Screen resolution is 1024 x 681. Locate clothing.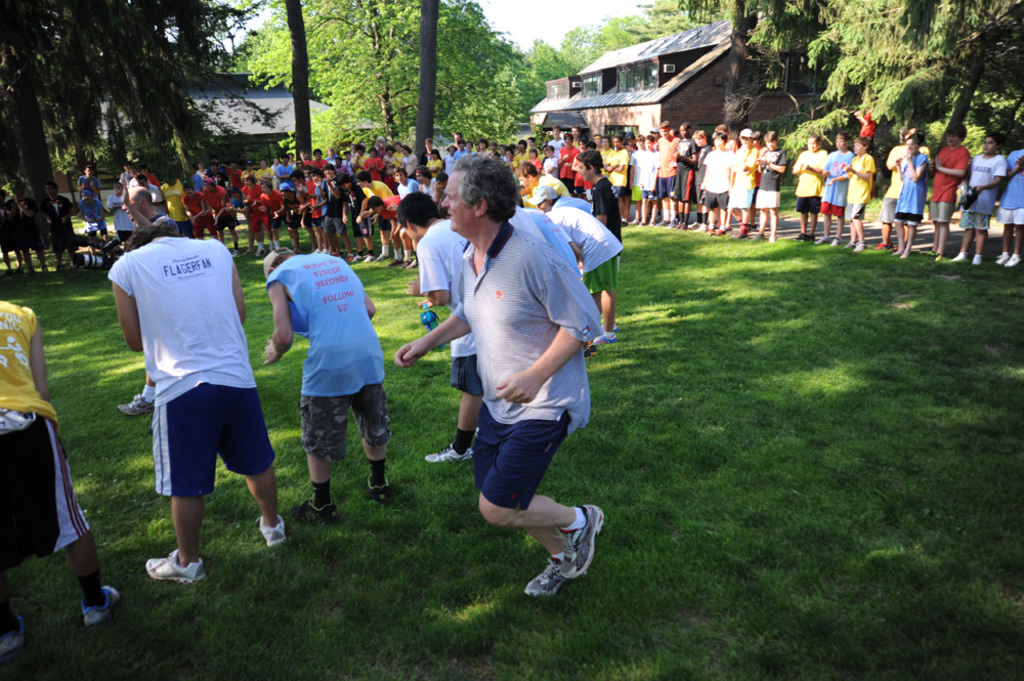
159,175,193,230.
